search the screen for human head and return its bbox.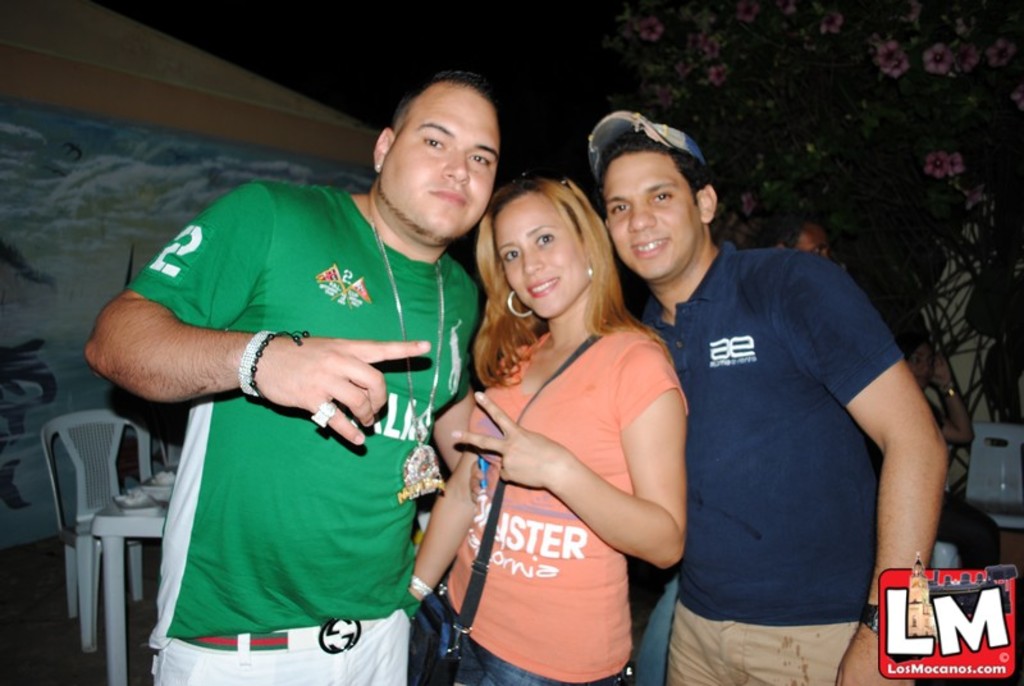
Found: 471,170,611,319.
